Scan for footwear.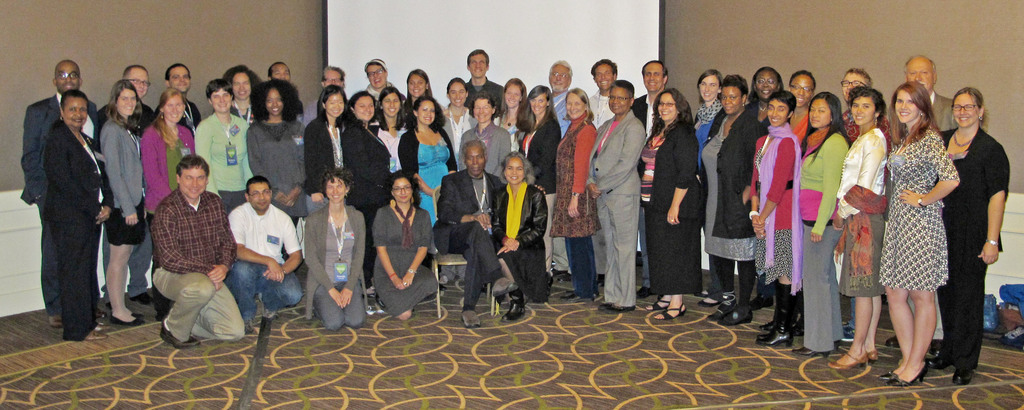
Scan result: x1=51, y1=315, x2=62, y2=326.
